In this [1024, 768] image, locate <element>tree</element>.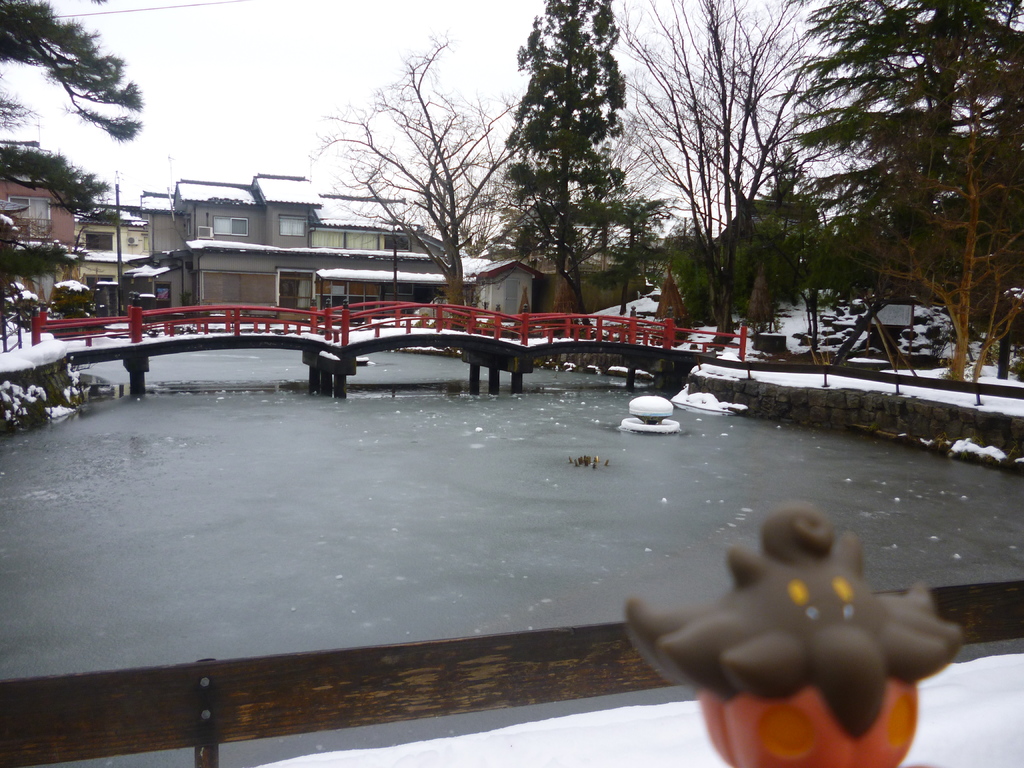
Bounding box: pyautogui.locateOnScreen(302, 29, 519, 300).
